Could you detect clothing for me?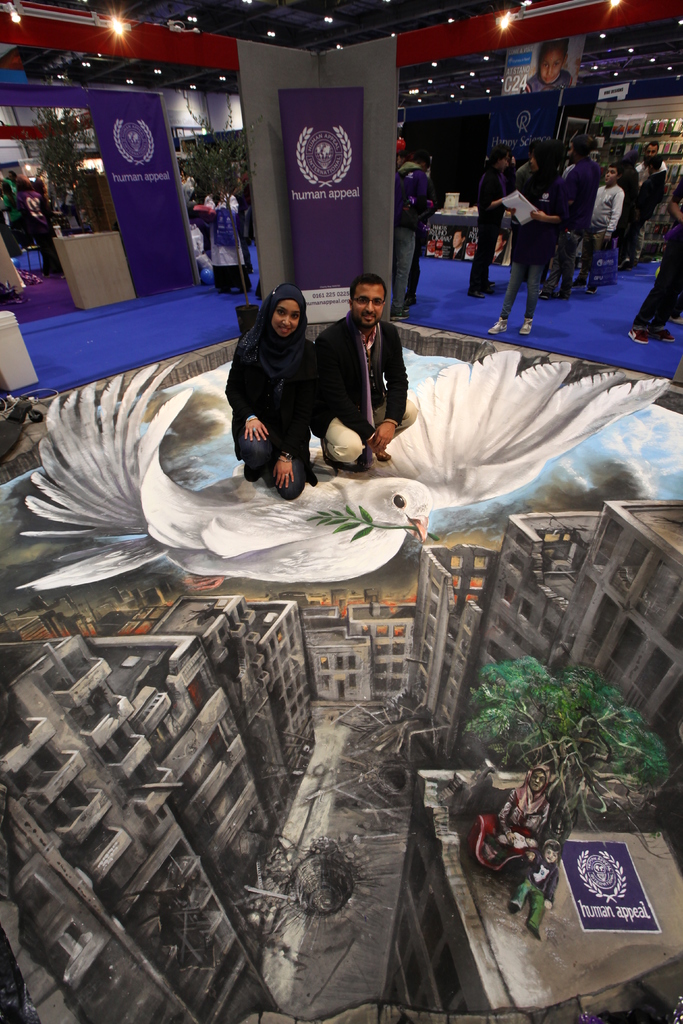
Detection result: 304, 305, 432, 470.
